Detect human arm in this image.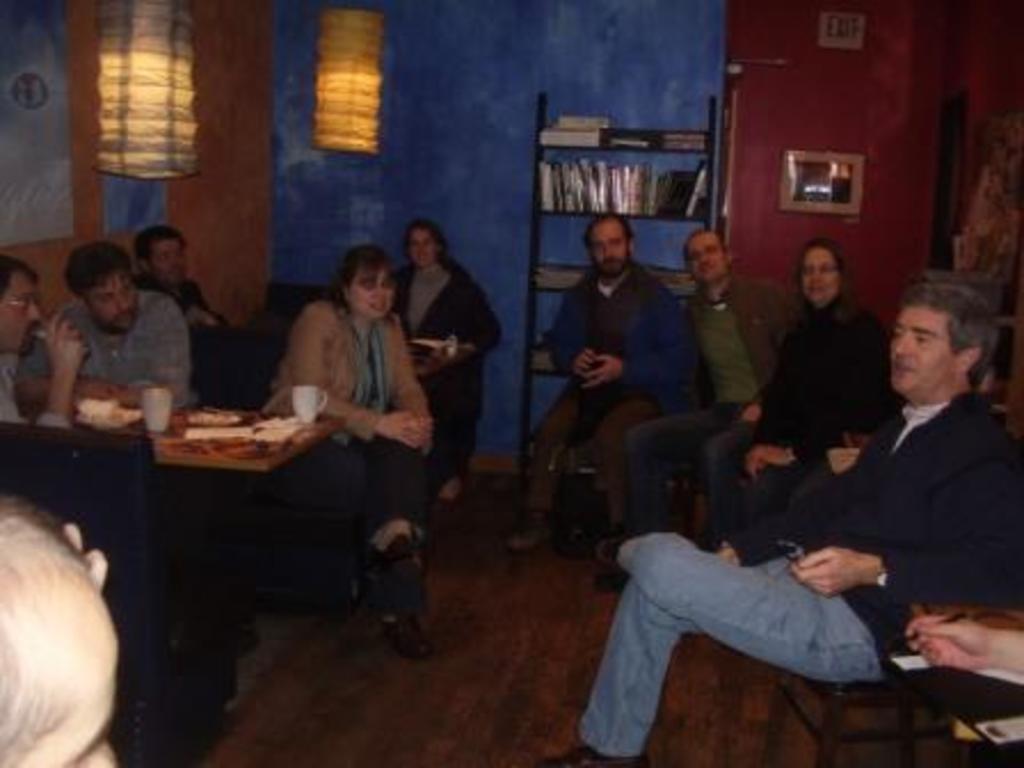
Detection: 578:281:699:393.
